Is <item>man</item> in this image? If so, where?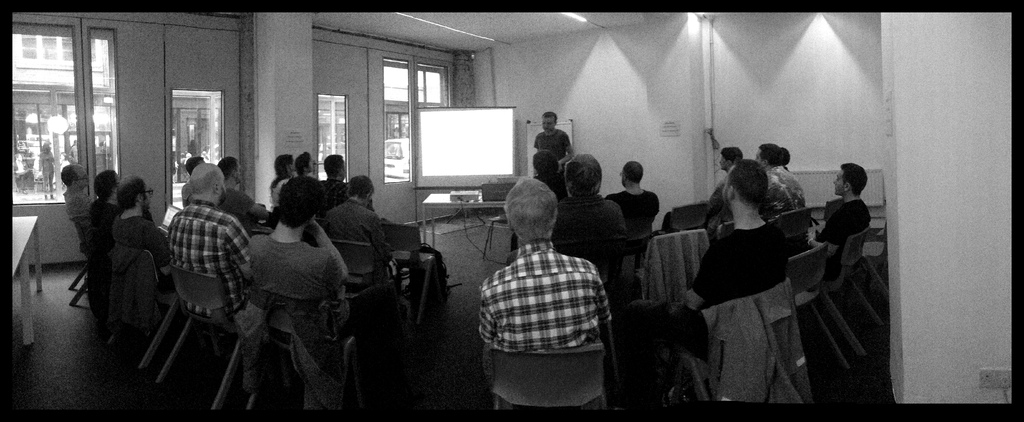
Yes, at [left=180, top=148, right=201, bottom=200].
